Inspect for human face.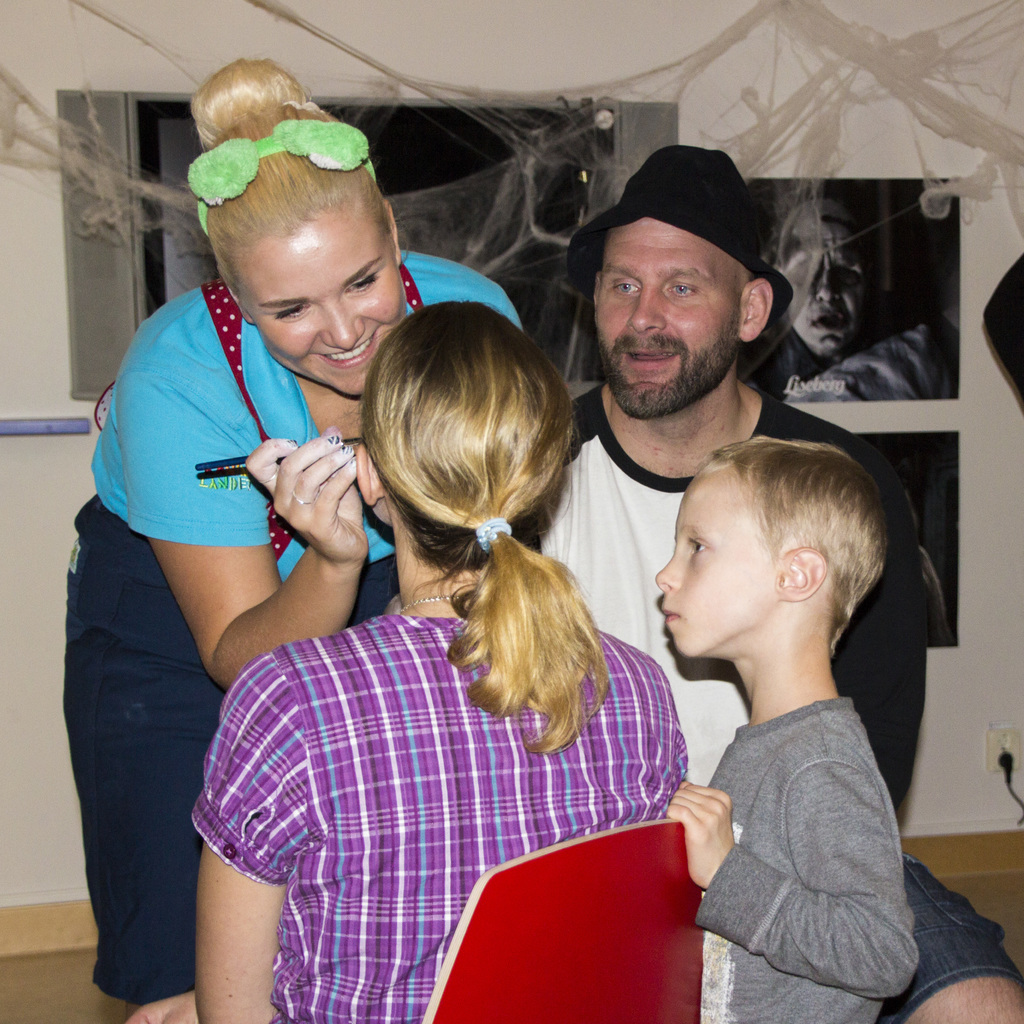
Inspection: rect(236, 212, 404, 393).
